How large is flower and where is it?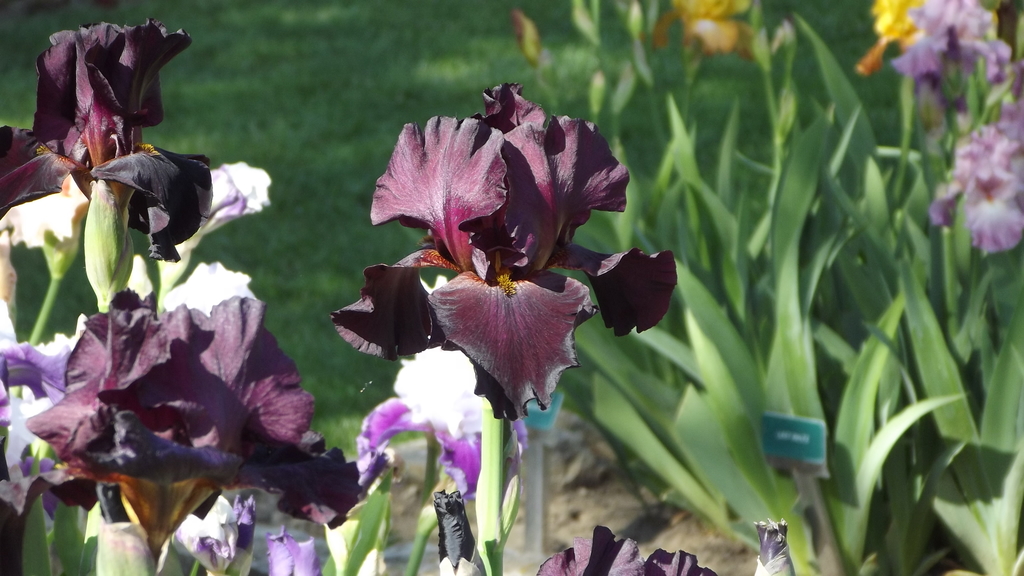
Bounding box: x1=369 y1=79 x2=644 y2=407.
